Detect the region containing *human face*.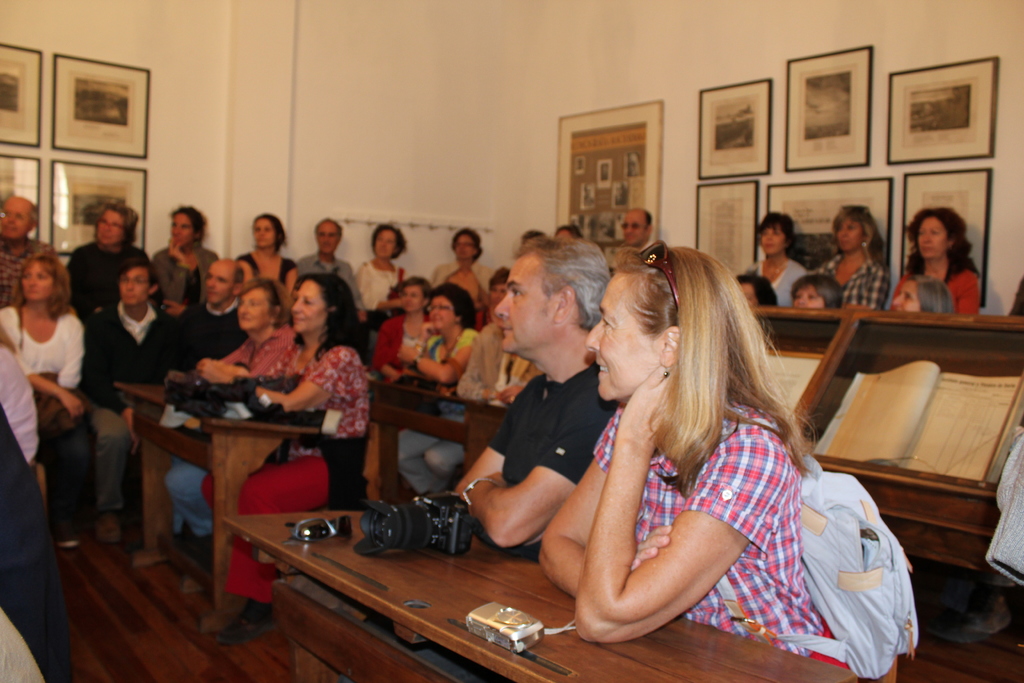
crop(837, 219, 863, 251).
